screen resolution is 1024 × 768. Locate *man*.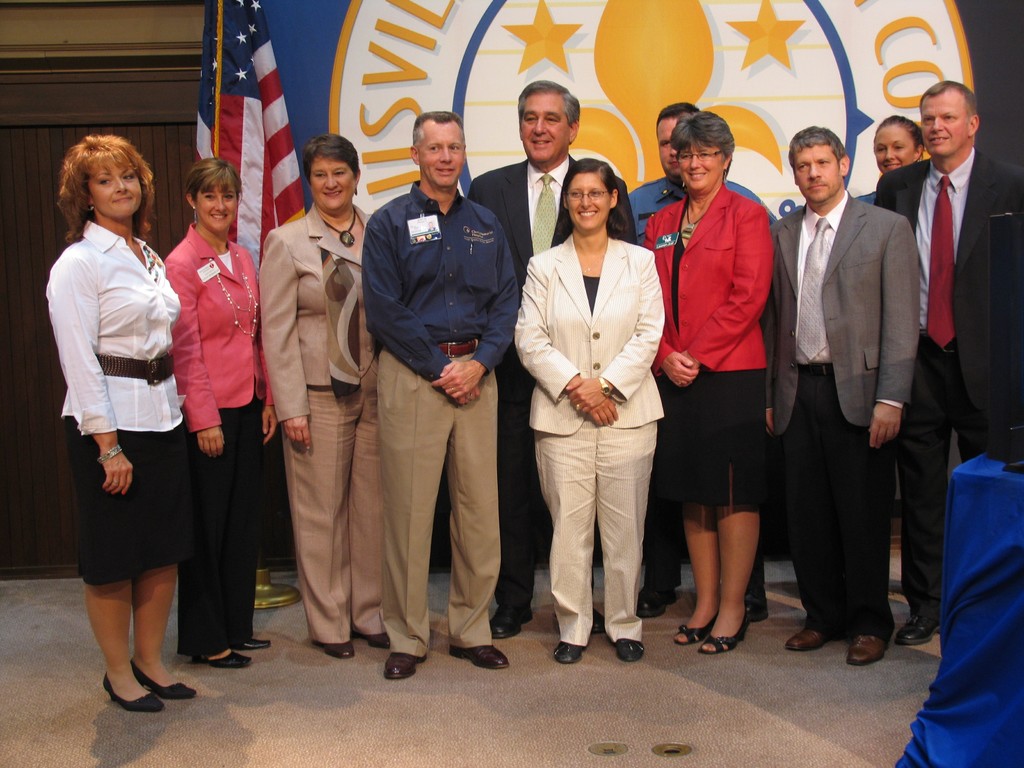
l=364, t=104, r=513, b=699.
